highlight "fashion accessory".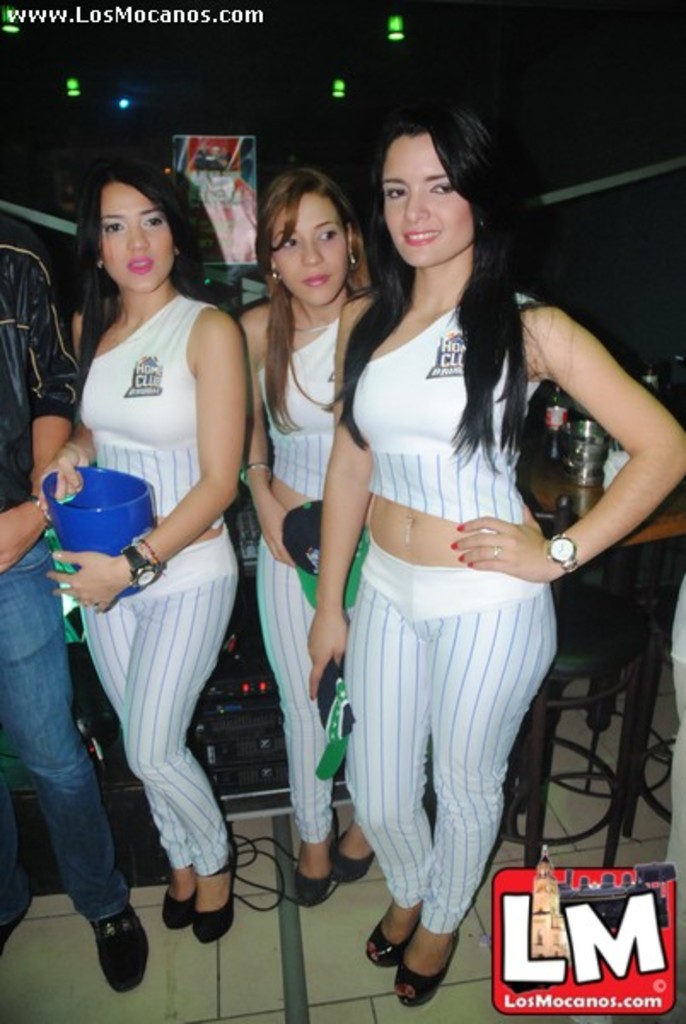
Highlighted region: <bbox>154, 886, 195, 930</bbox>.
